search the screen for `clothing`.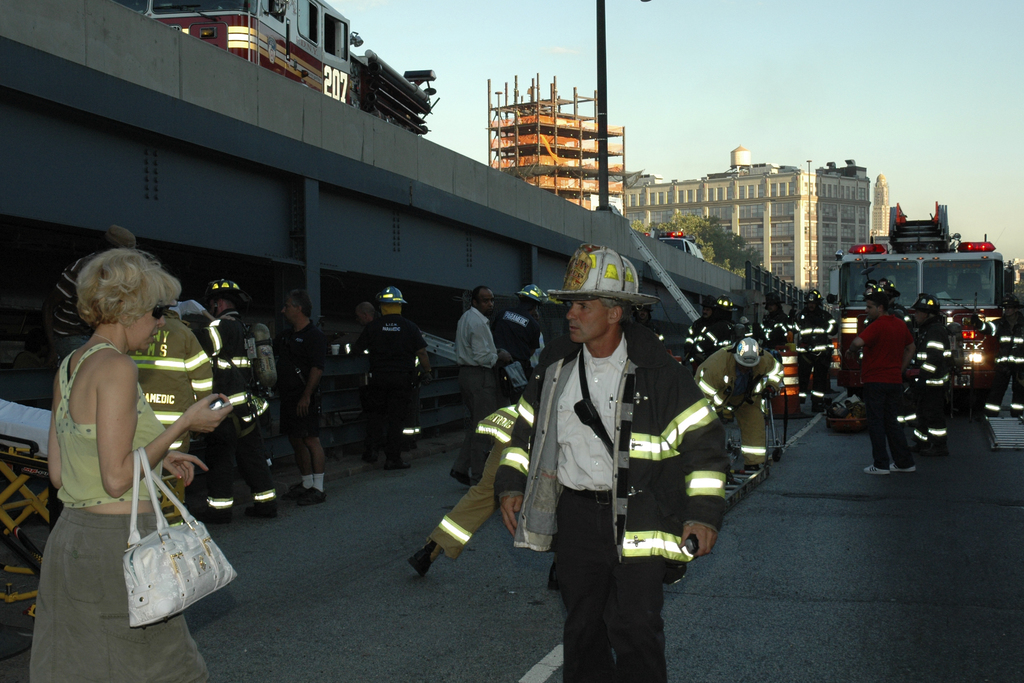
Found at (787,298,834,399).
